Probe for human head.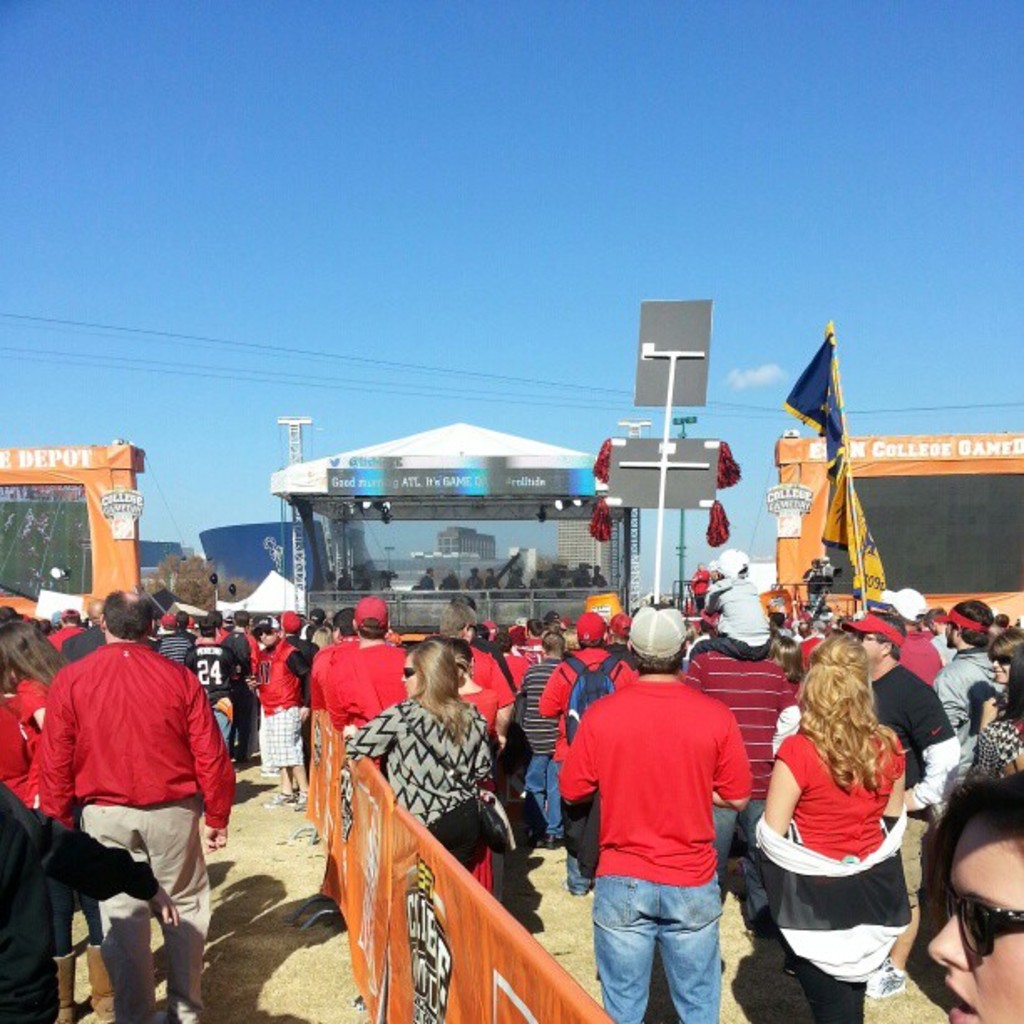
Probe result: [left=57, top=602, right=75, bottom=624].
